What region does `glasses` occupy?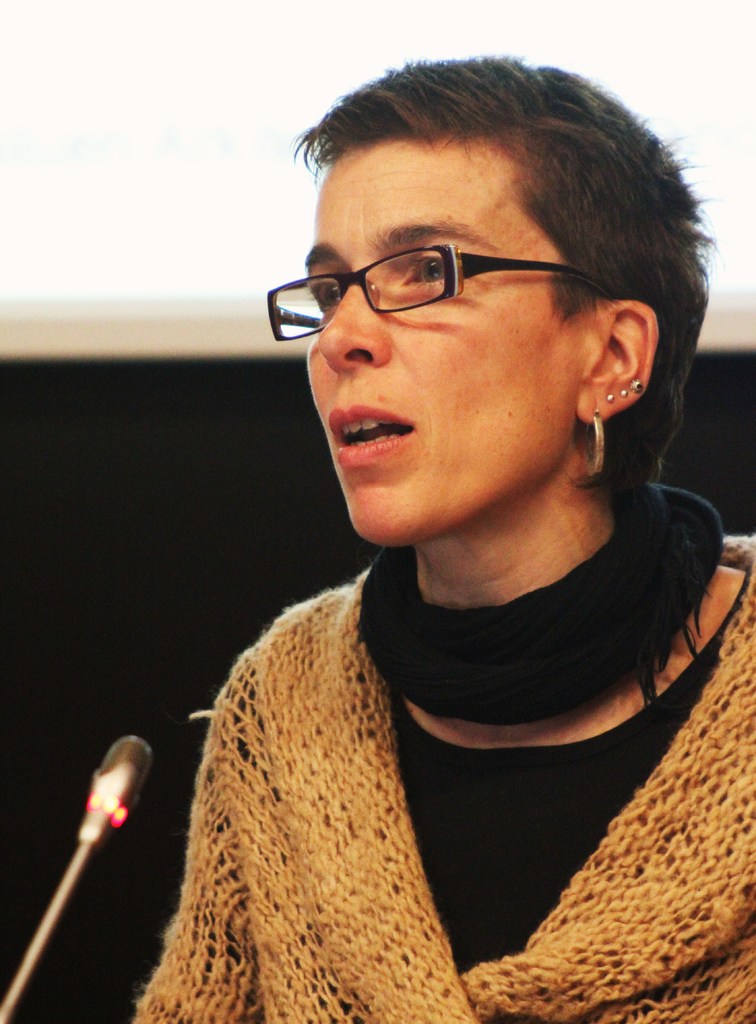
[276,216,612,324].
